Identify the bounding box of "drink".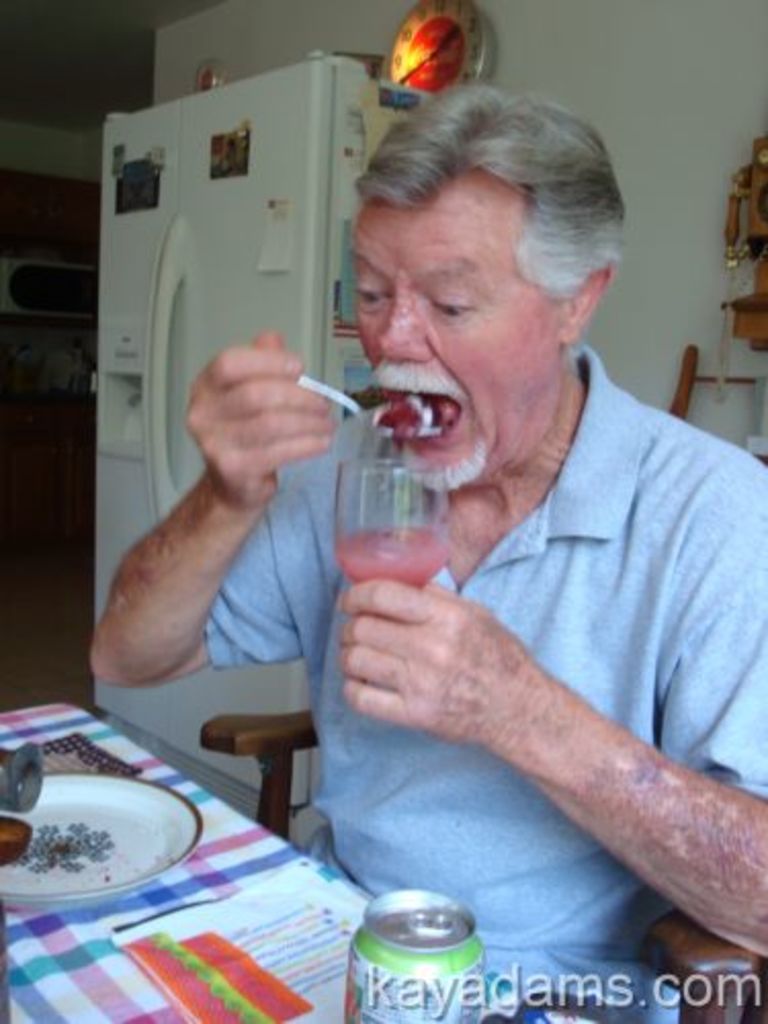
354 877 498 1018.
